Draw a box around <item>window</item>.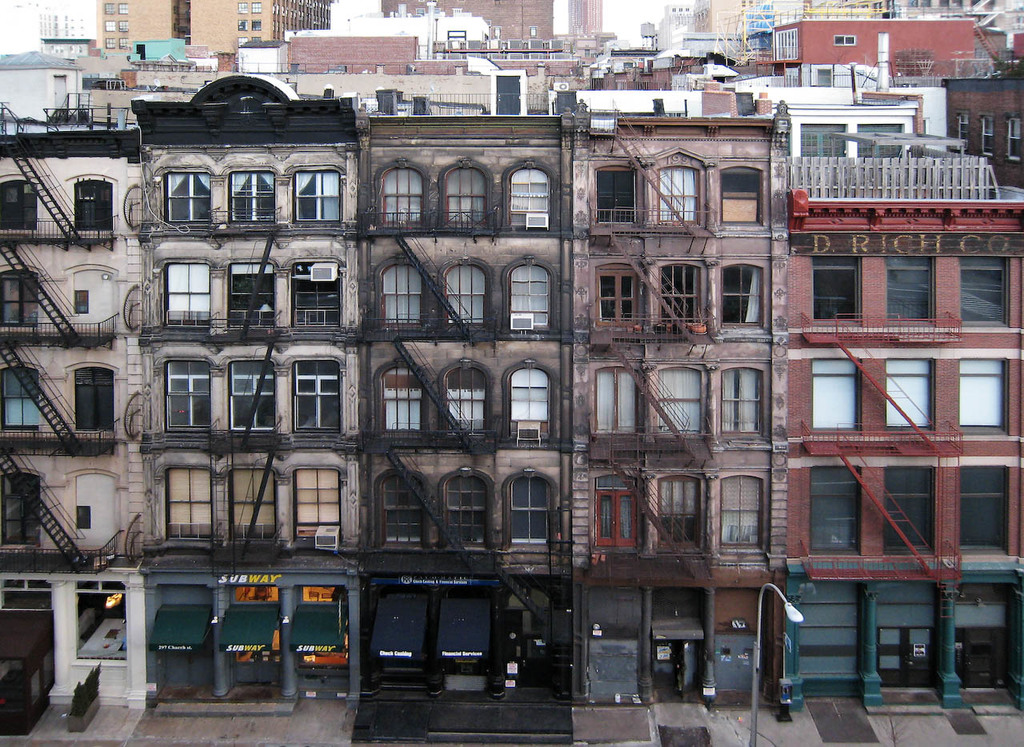
[x1=881, y1=353, x2=942, y2=440].
